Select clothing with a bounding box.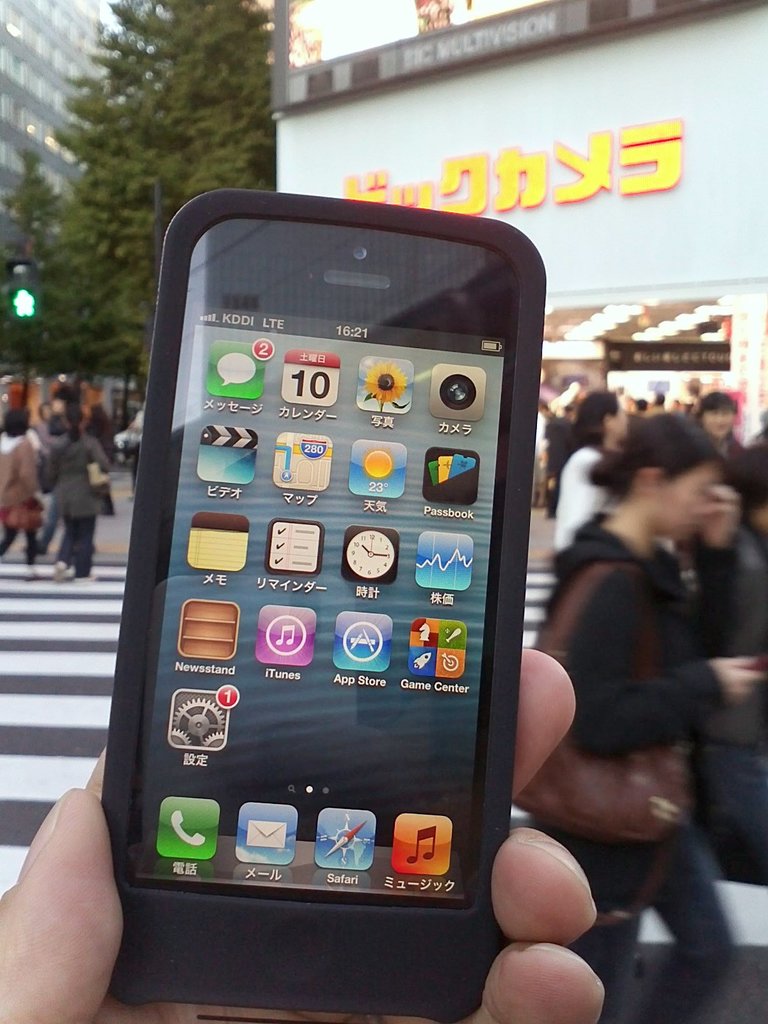
[x1=3, y1=426, x2=43, y2=557].
